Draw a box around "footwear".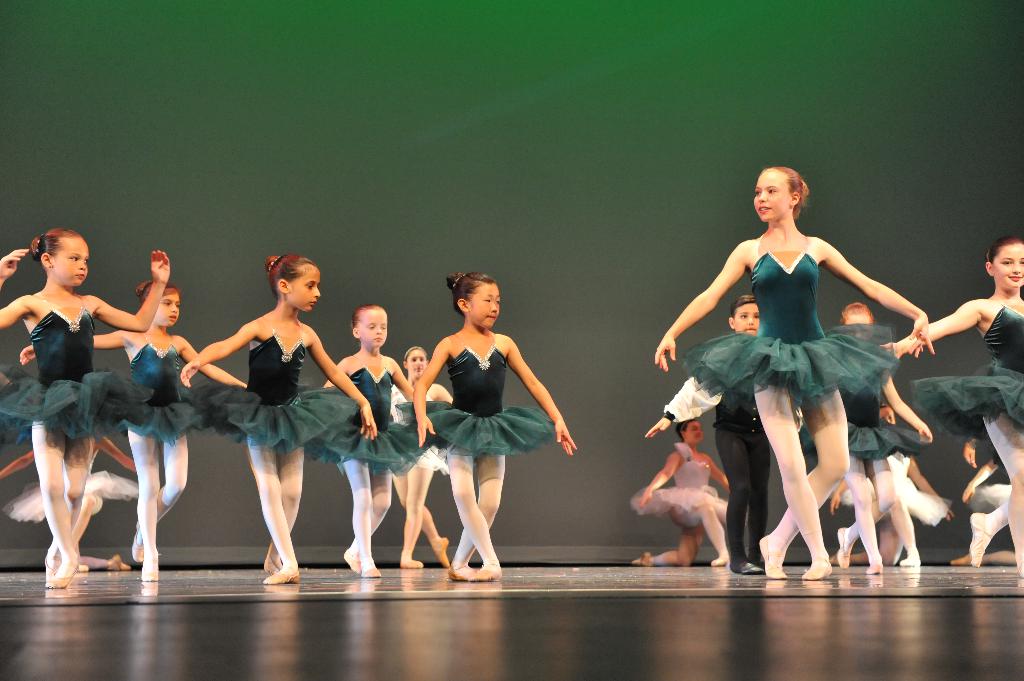
<region>130, 517, 147, 563</region>.
